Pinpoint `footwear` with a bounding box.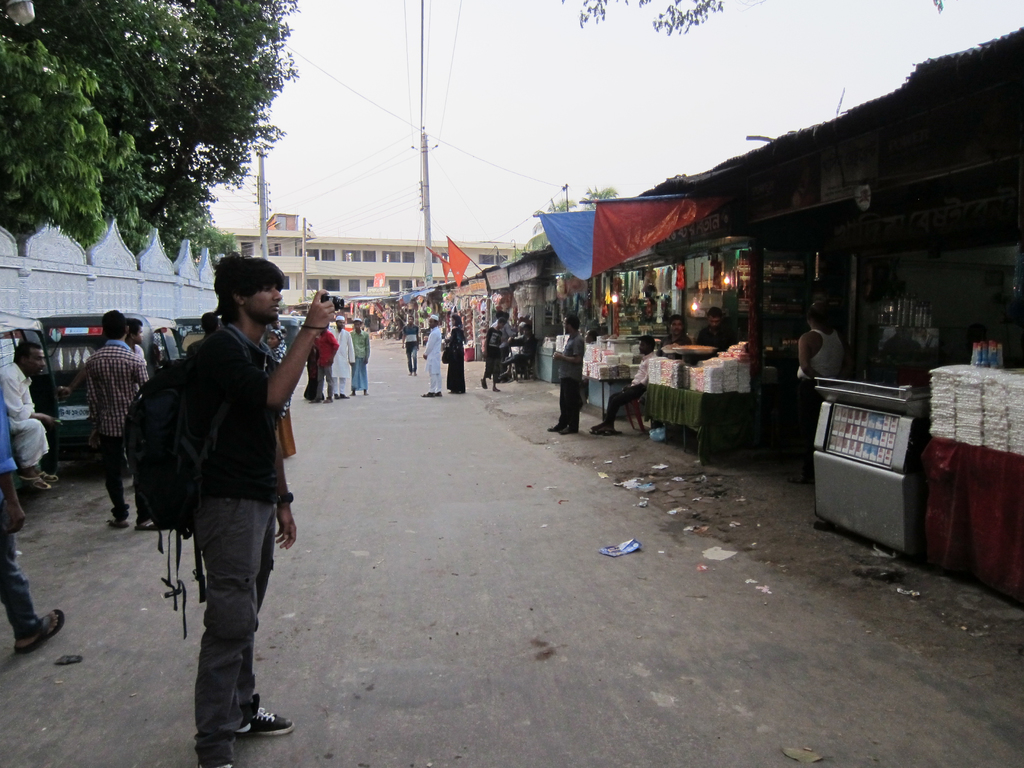
425:390:434:399.
